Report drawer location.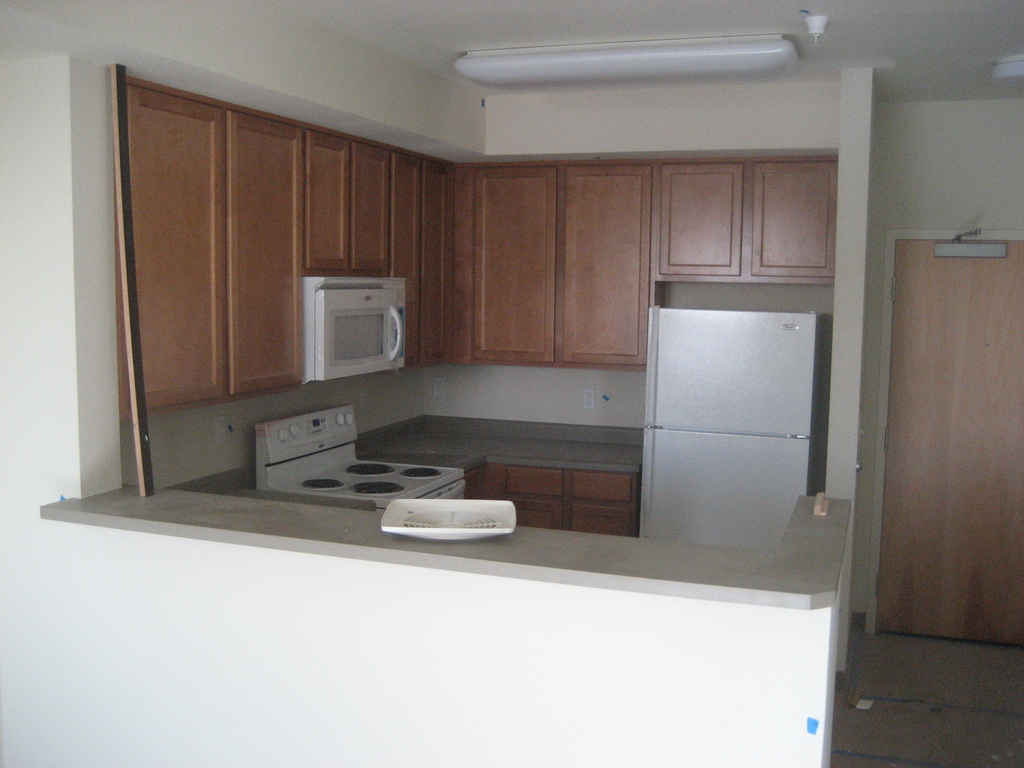
Report: bbox=[504, 468, 563, 499].
